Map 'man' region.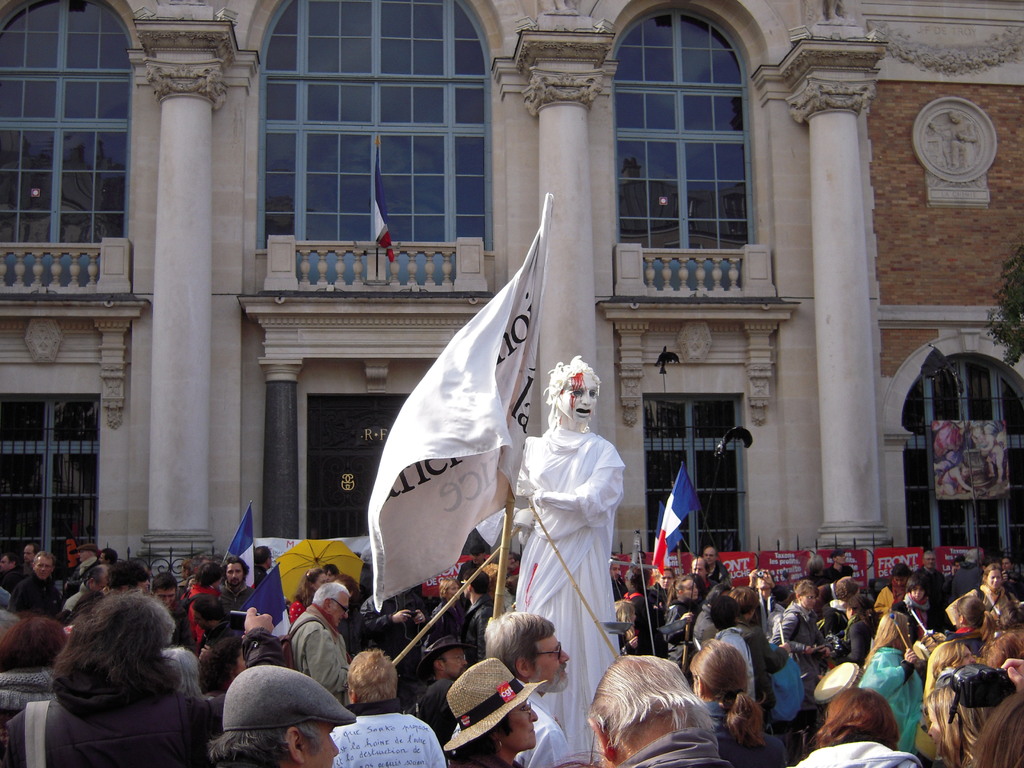
Mapped to 72:563:111:620.
